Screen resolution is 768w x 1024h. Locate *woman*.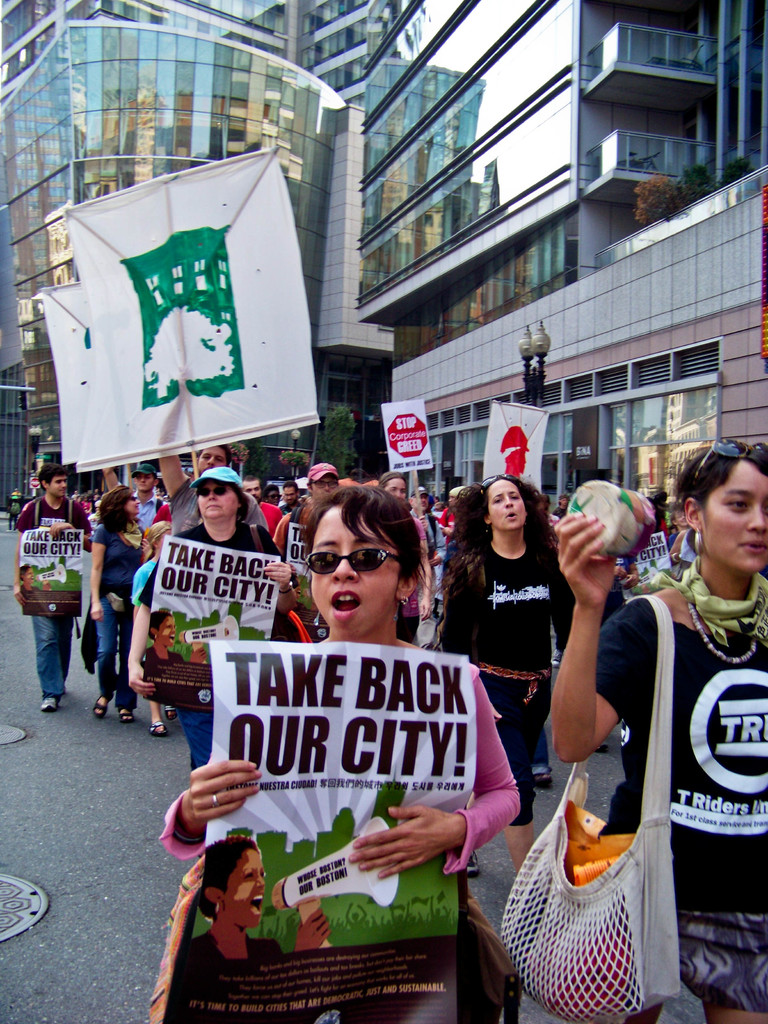
bbox=[440, 472, 600, 830].
